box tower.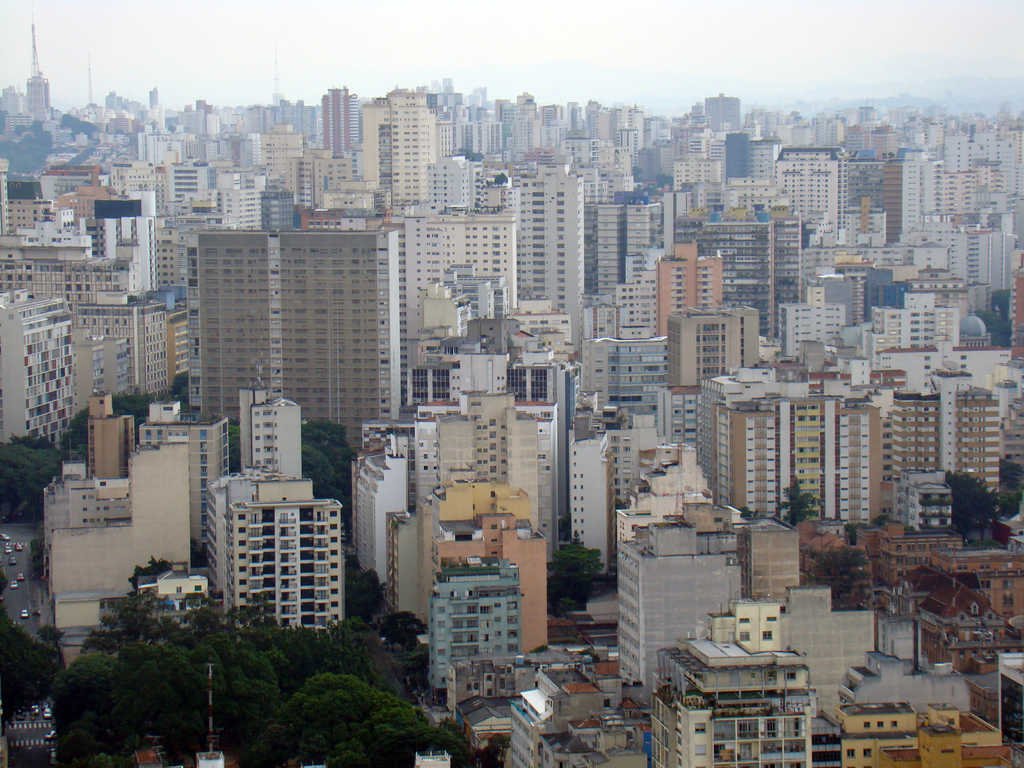
BBox(707, 223, 779, 338).
